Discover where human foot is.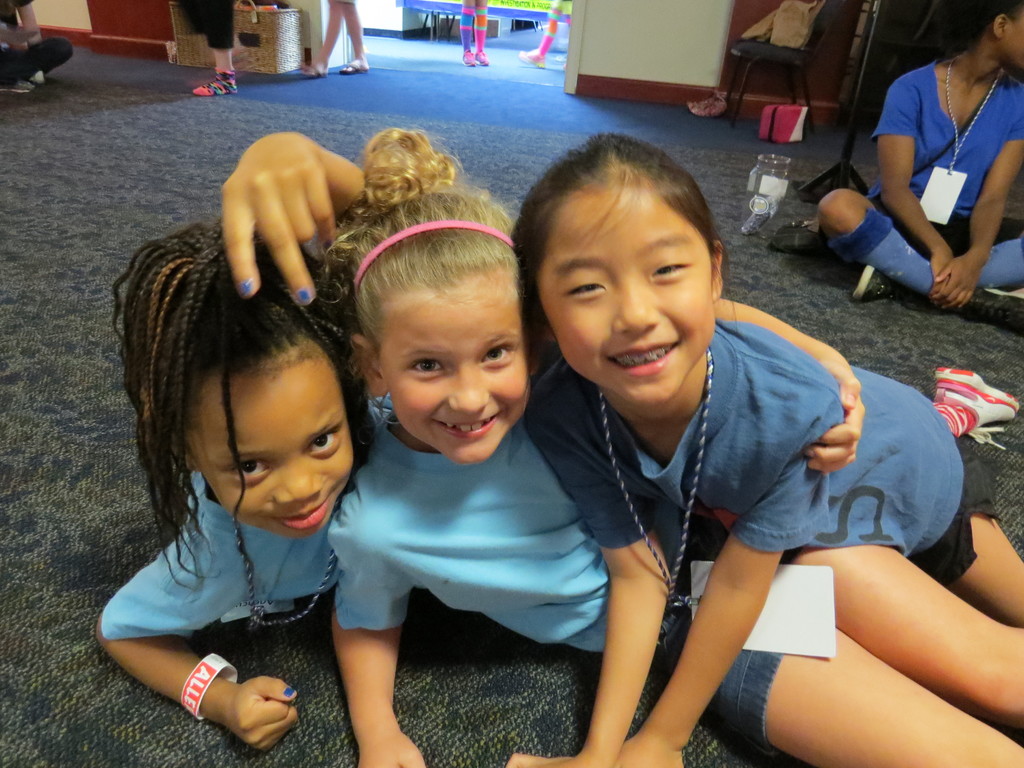
Discovered at {"left": 292, "top": 54, "right": 331, "bottom": 71}.
